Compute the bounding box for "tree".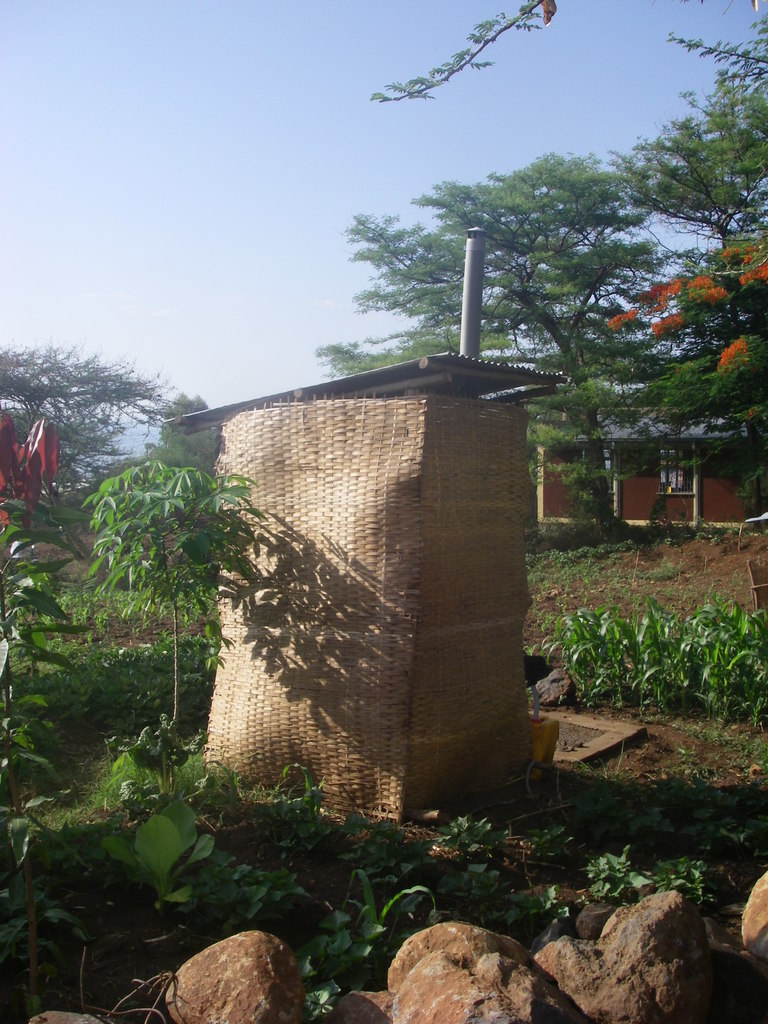
detection(603, 234, 767, 524).
